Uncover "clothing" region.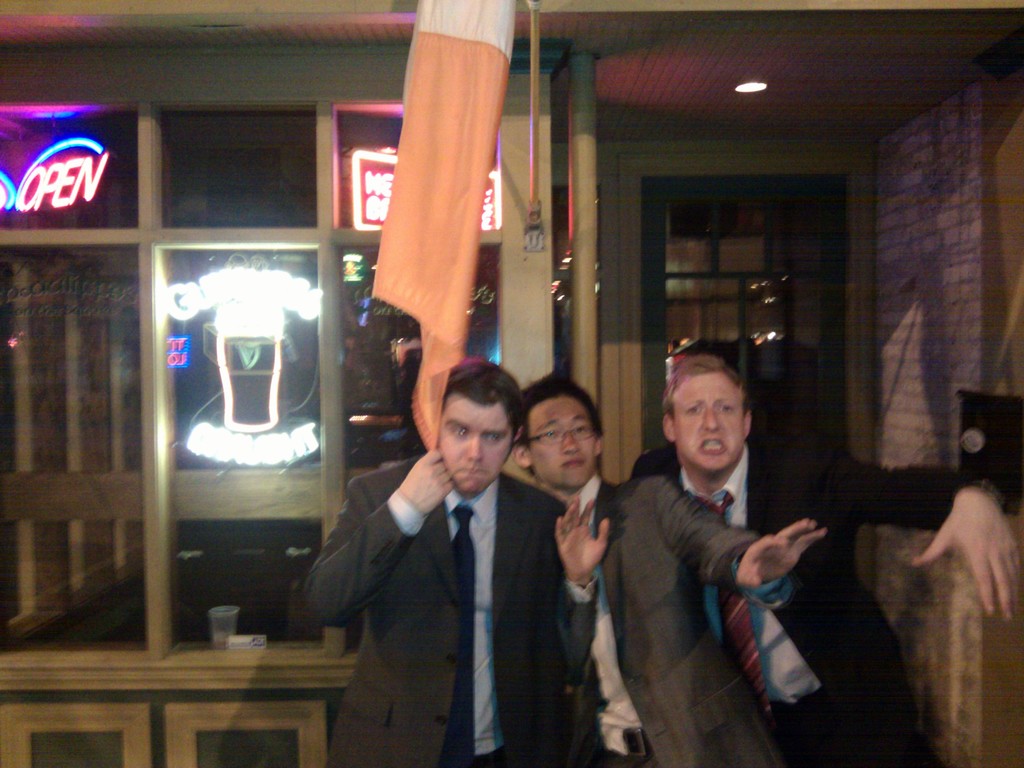
Uncovered: 617,451,1007,745.
